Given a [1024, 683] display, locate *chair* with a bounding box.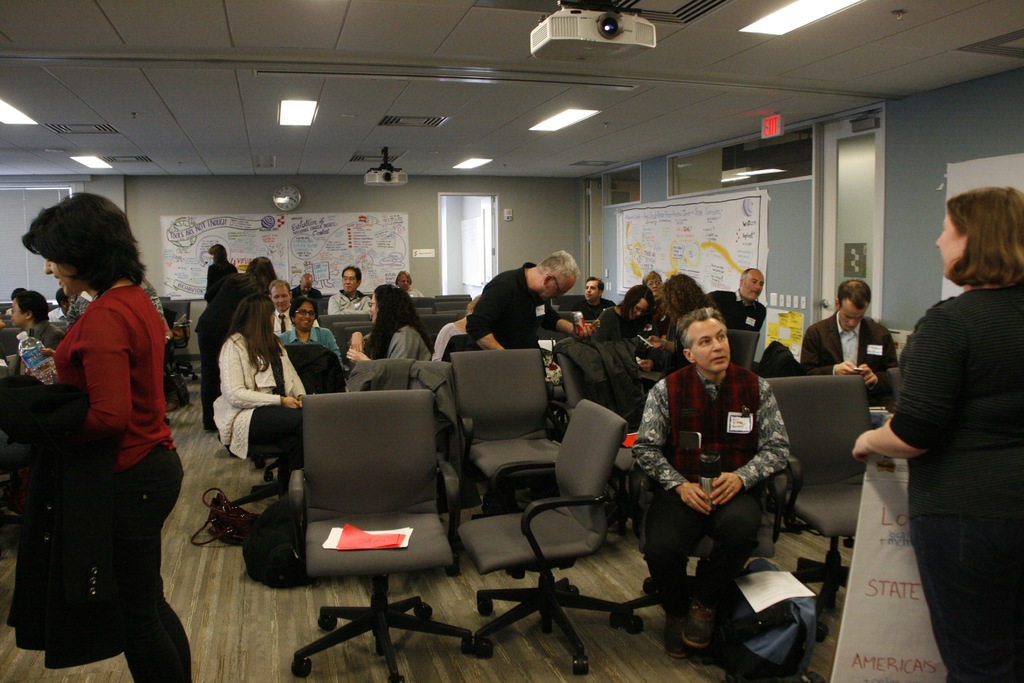
Located: bbox(767, 376, 881, 646).
